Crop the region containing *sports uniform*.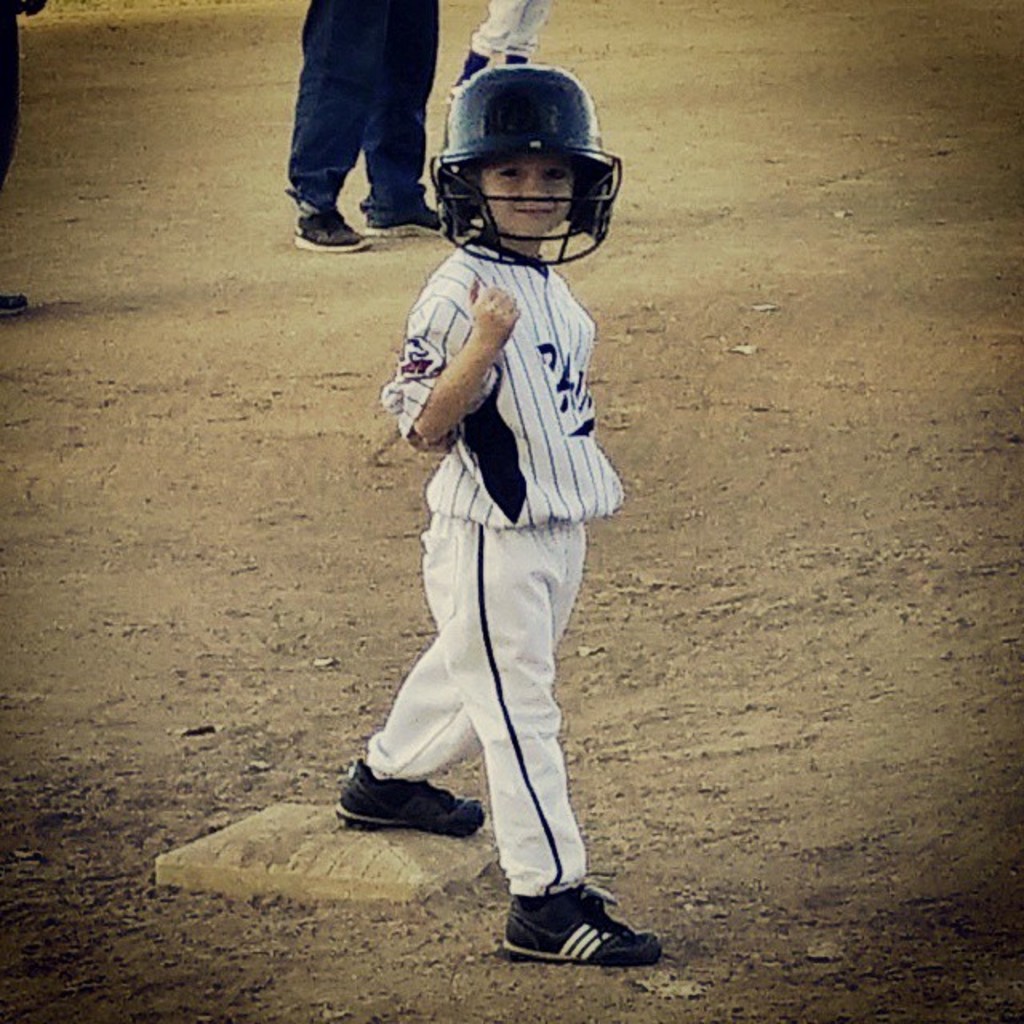
Crop region: crop(283, 29, 723, 986).
